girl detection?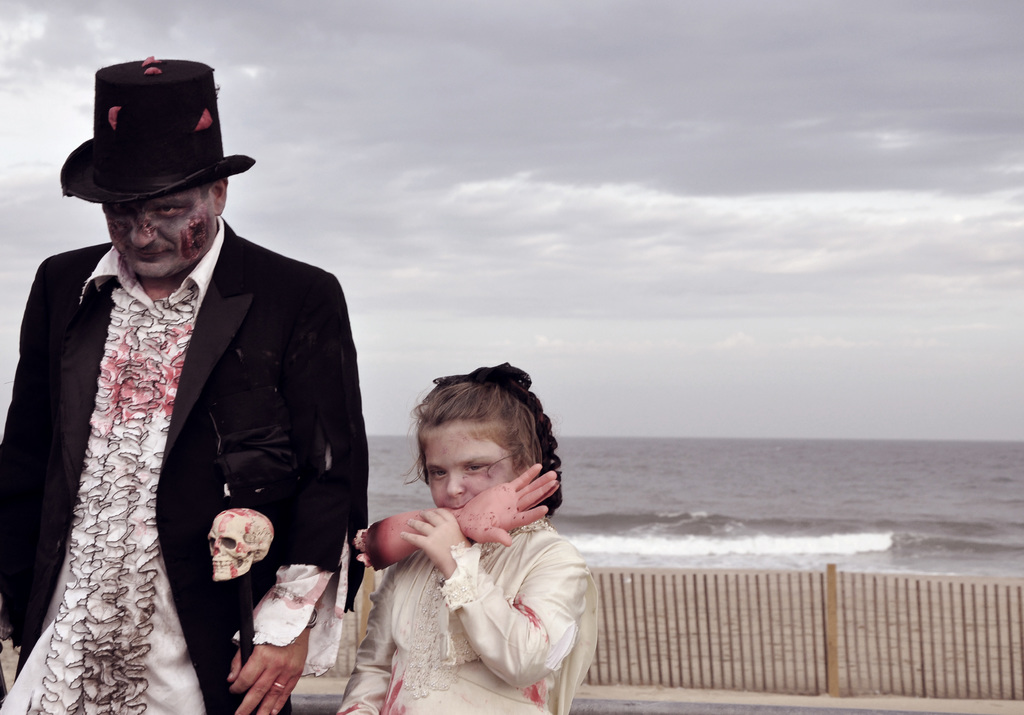
region(334, 361, 603, 714)
